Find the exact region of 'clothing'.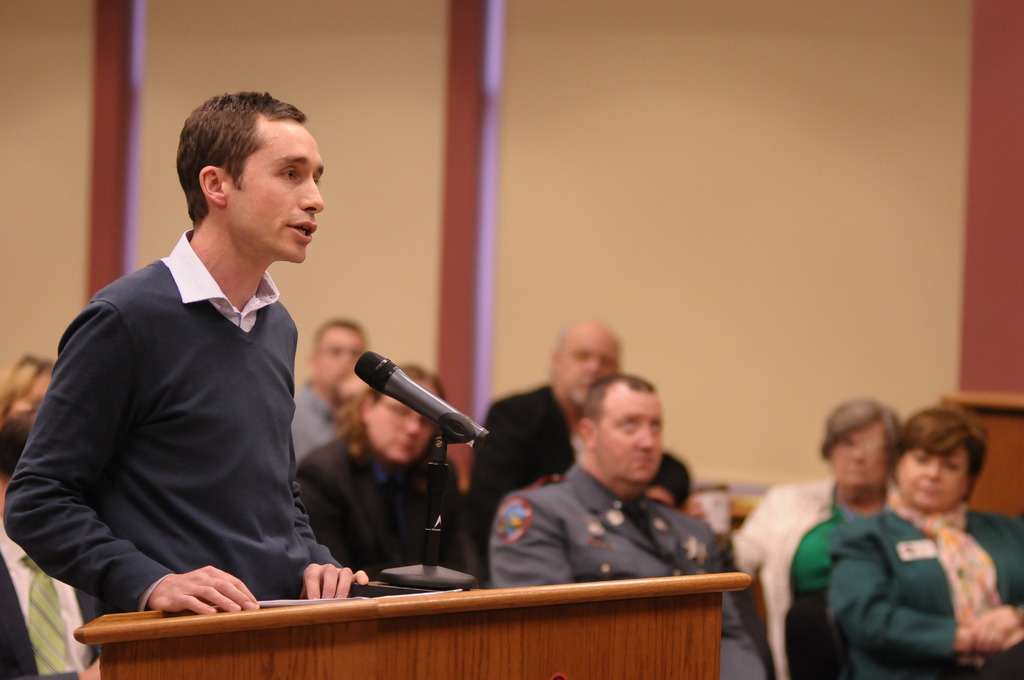
Exact region: detection(493, 465, 739, 664).
